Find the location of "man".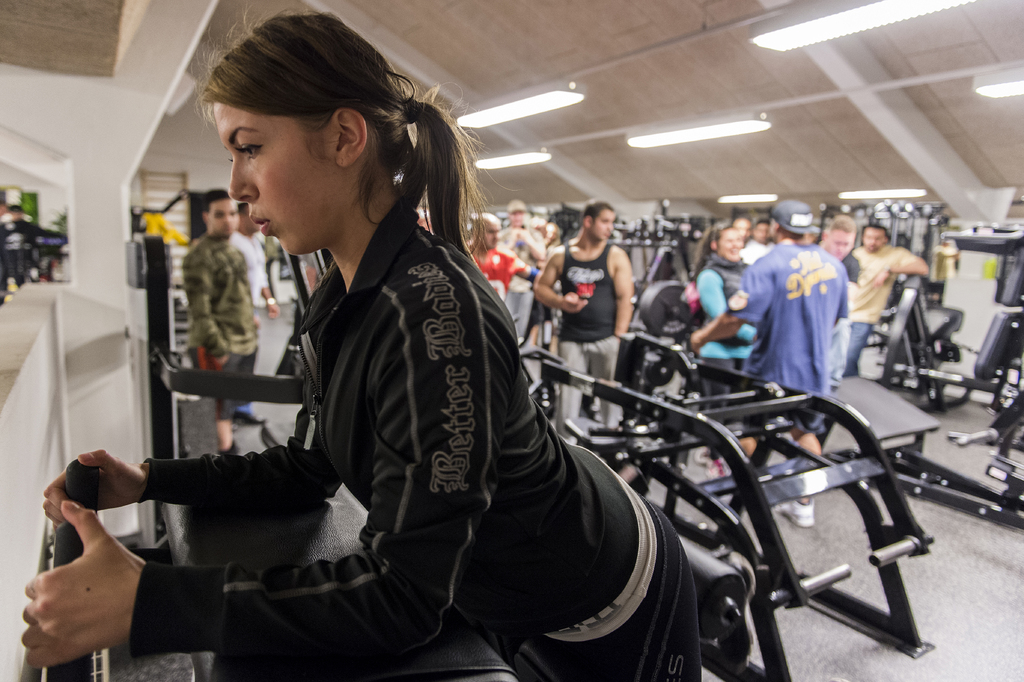
Location: [left=533, top=199, right=632, bottom=443].
